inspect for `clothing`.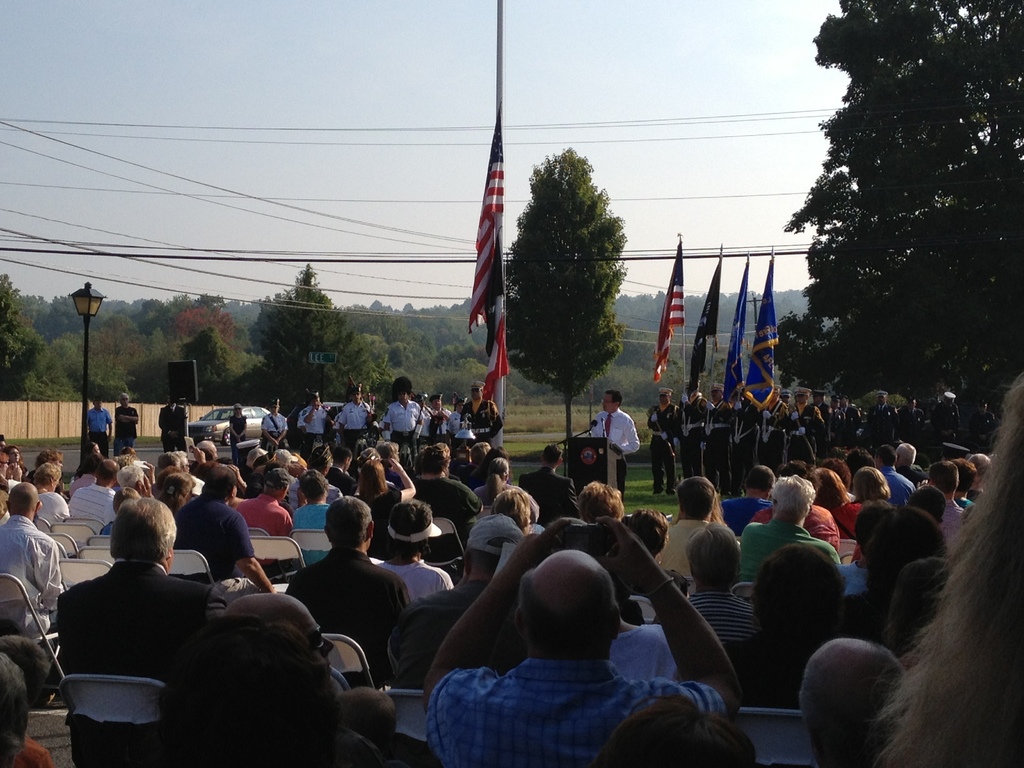
Inspection: box=[159, 400, 187, 450].
